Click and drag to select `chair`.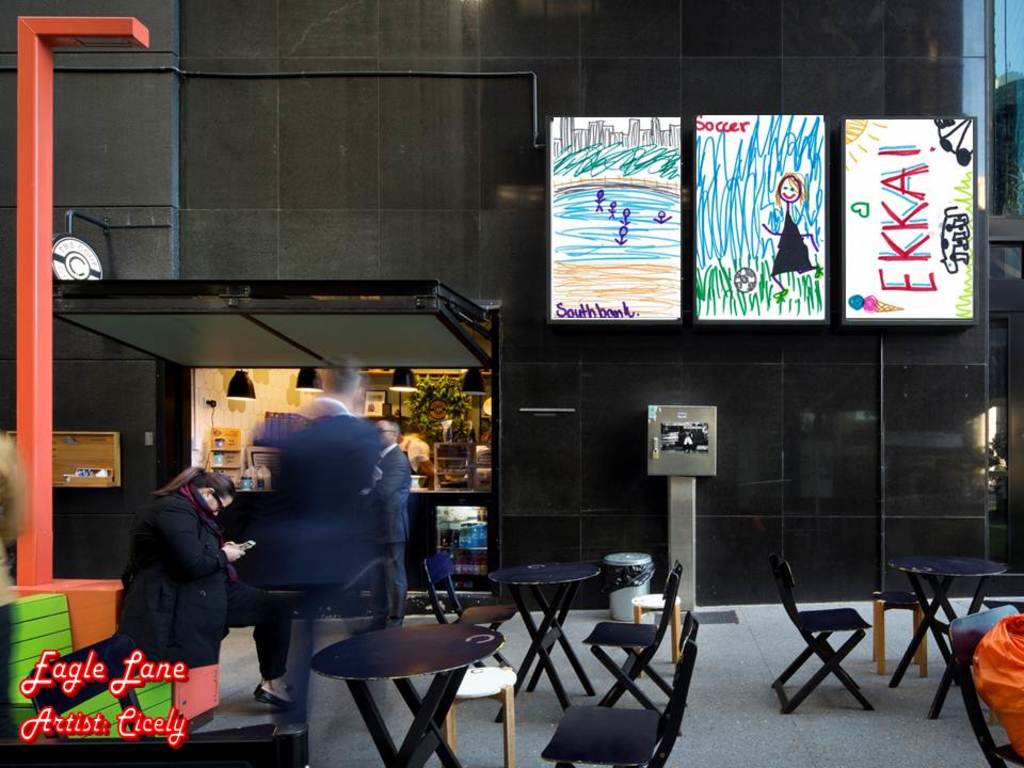
Selection: Rect(585, 557, 692, 731).
